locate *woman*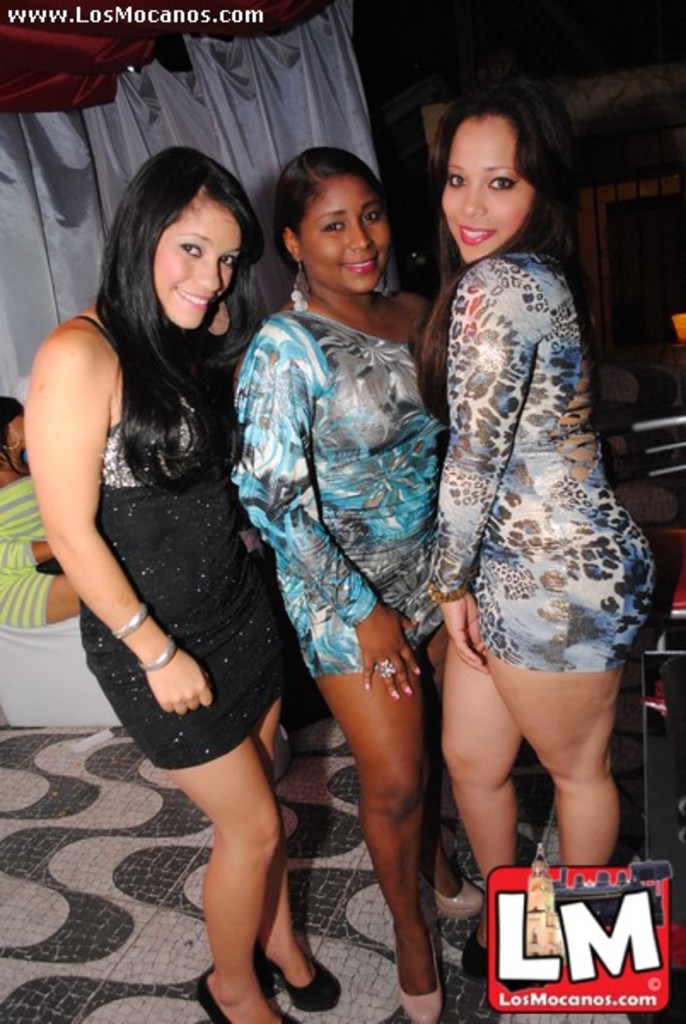
region(0, 393, 89, 642)
